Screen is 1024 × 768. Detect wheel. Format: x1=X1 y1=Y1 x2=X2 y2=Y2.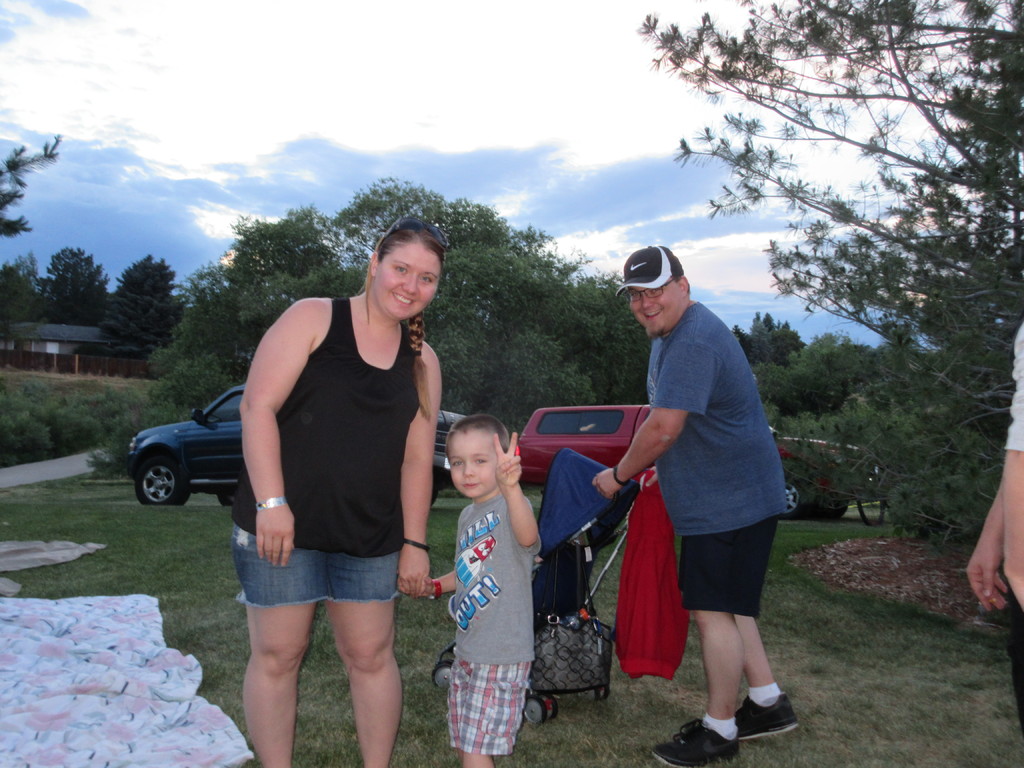
x1=431 y1=659 x2=451 y2=692.
